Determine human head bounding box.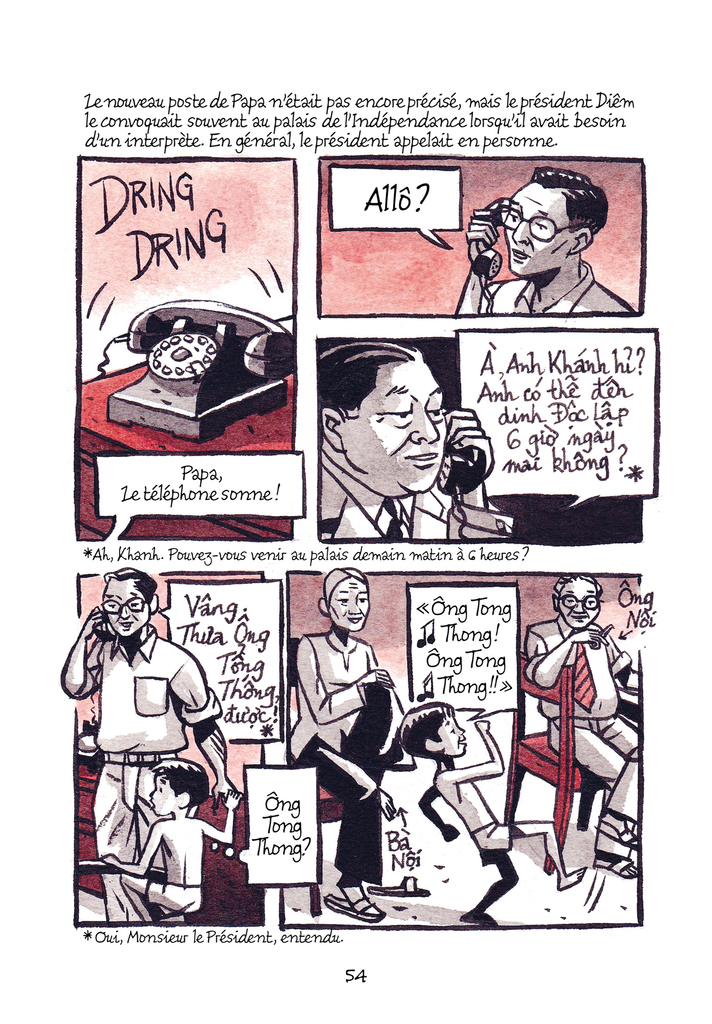
Determined: <box>498,167,616,272</box>.
